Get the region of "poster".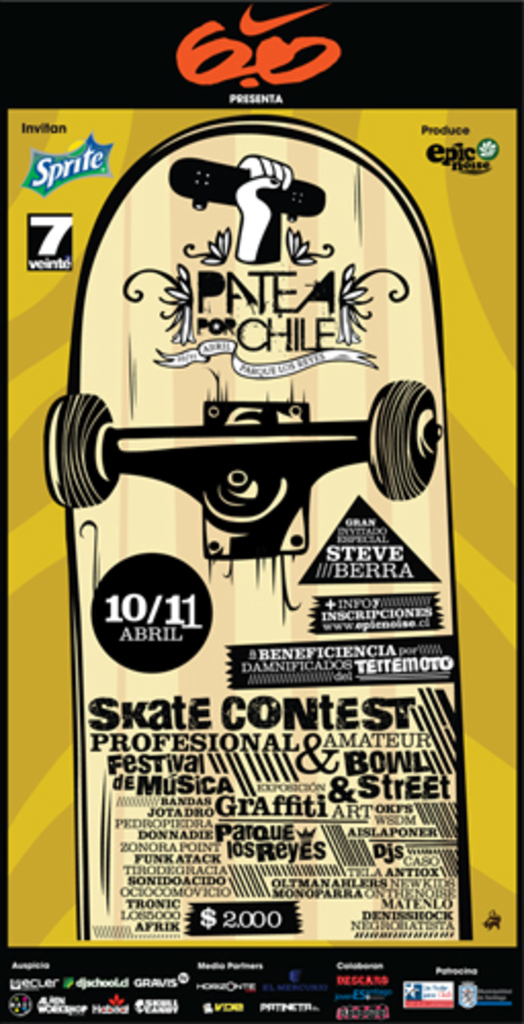
0/0/522/1022.
